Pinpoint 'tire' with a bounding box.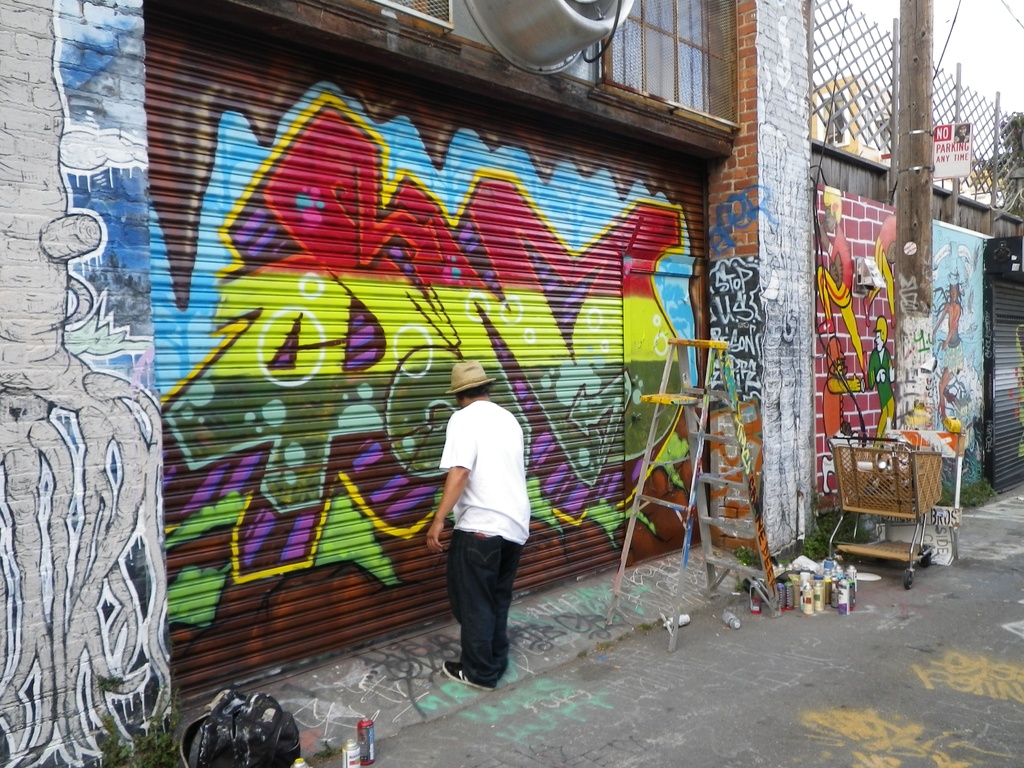
region(902, 568, 916, 591).
